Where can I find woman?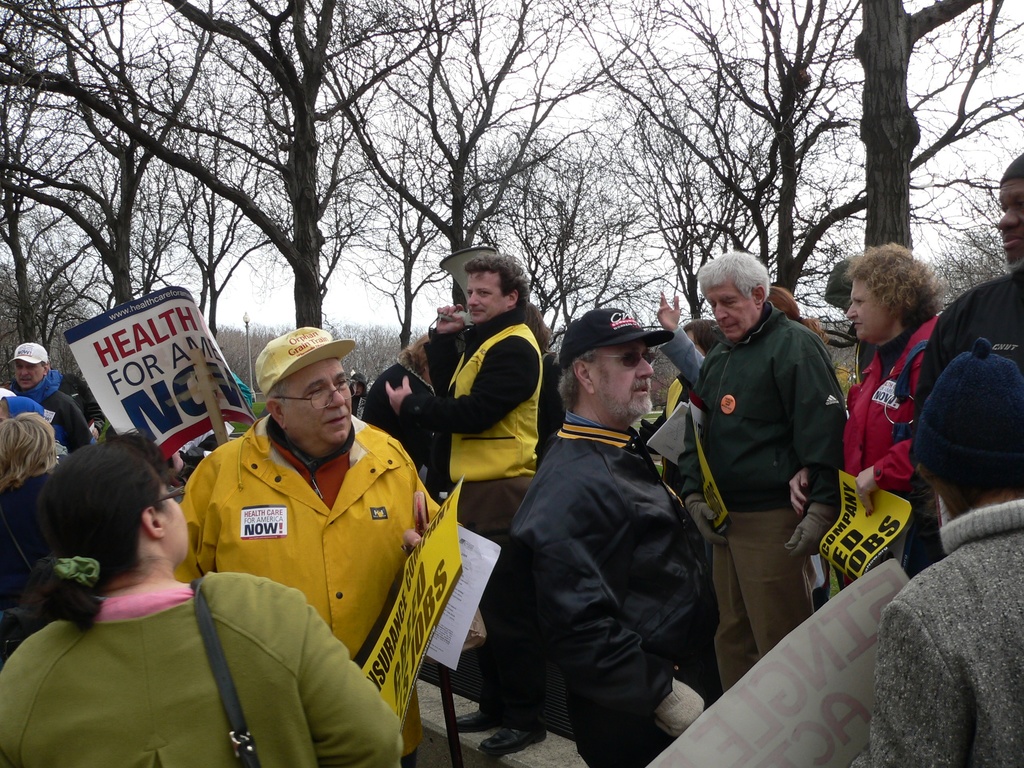
You can find it at {"x1": 0, "y1": 412, "x2": 61, "y2": 662}.
